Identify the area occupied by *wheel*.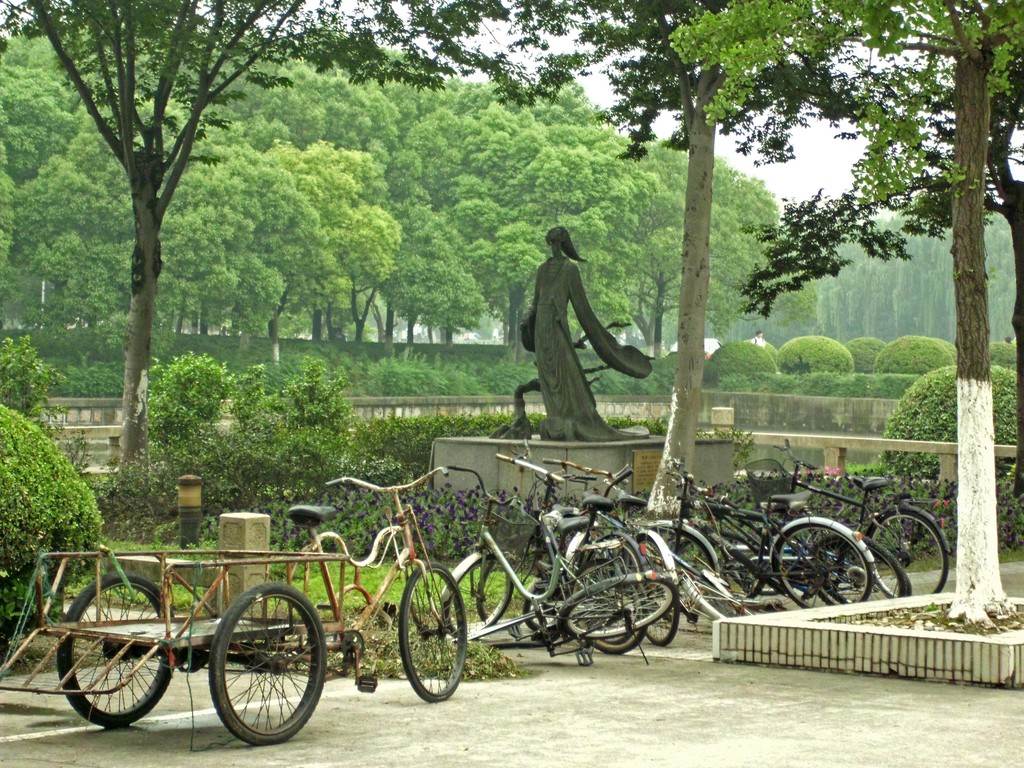
Area: 57/570/179/728.
